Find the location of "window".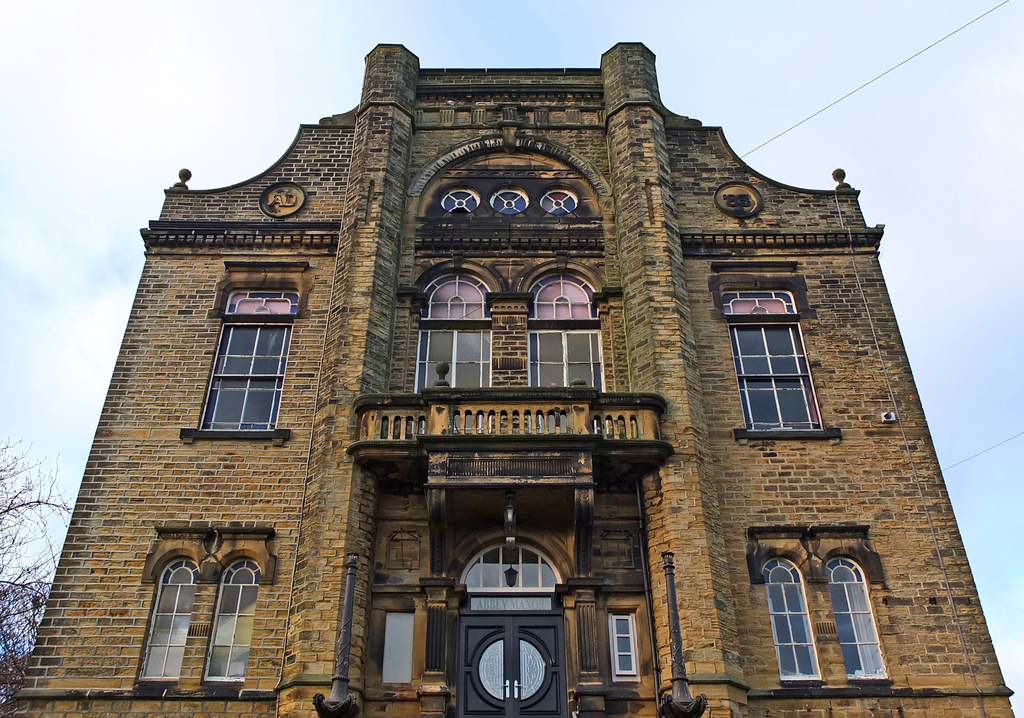
Location: region(723, 290, 840, 439).
